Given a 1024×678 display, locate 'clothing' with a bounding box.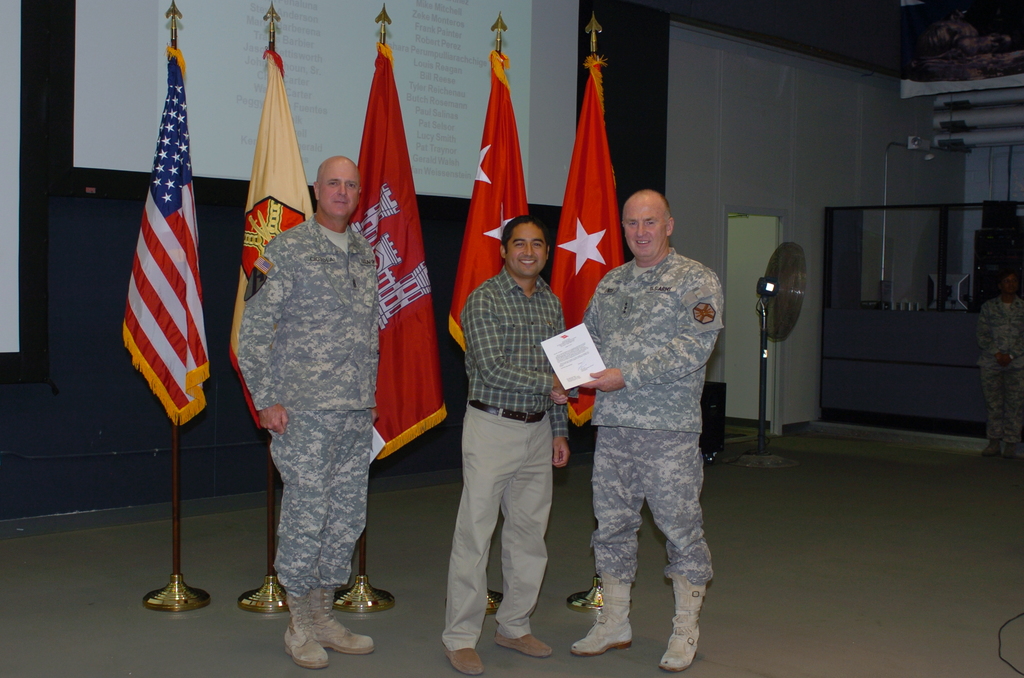
Located: (579, 247, 730, 588).
